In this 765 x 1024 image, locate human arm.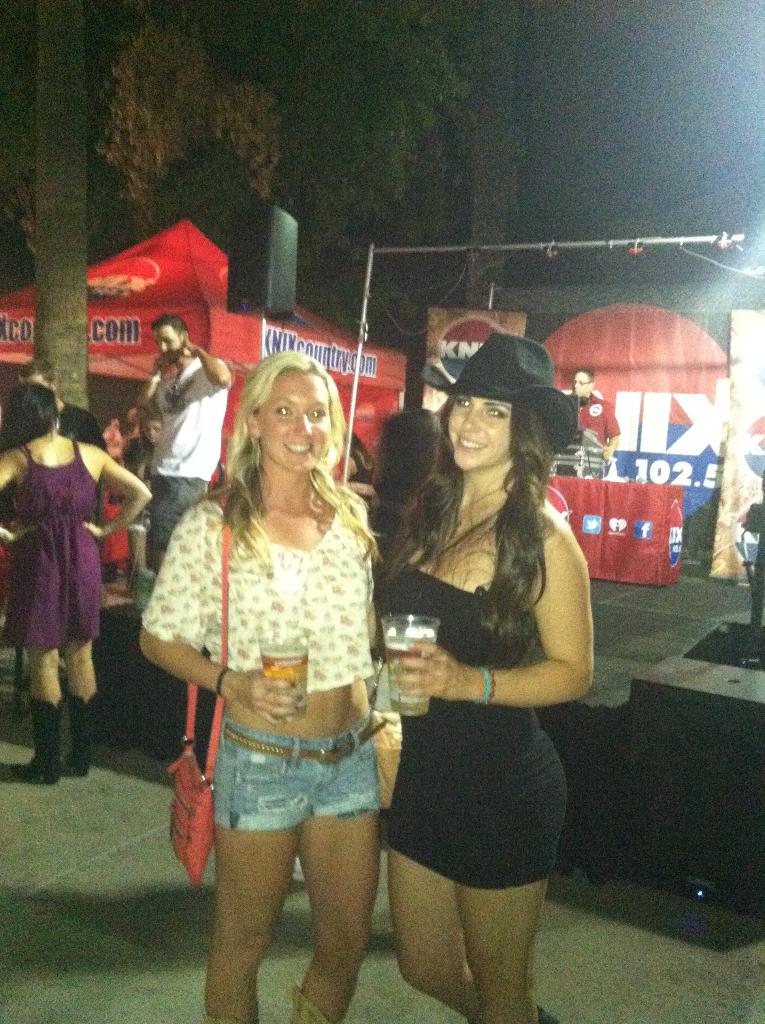
Bounding box: 137,506,304,732.
